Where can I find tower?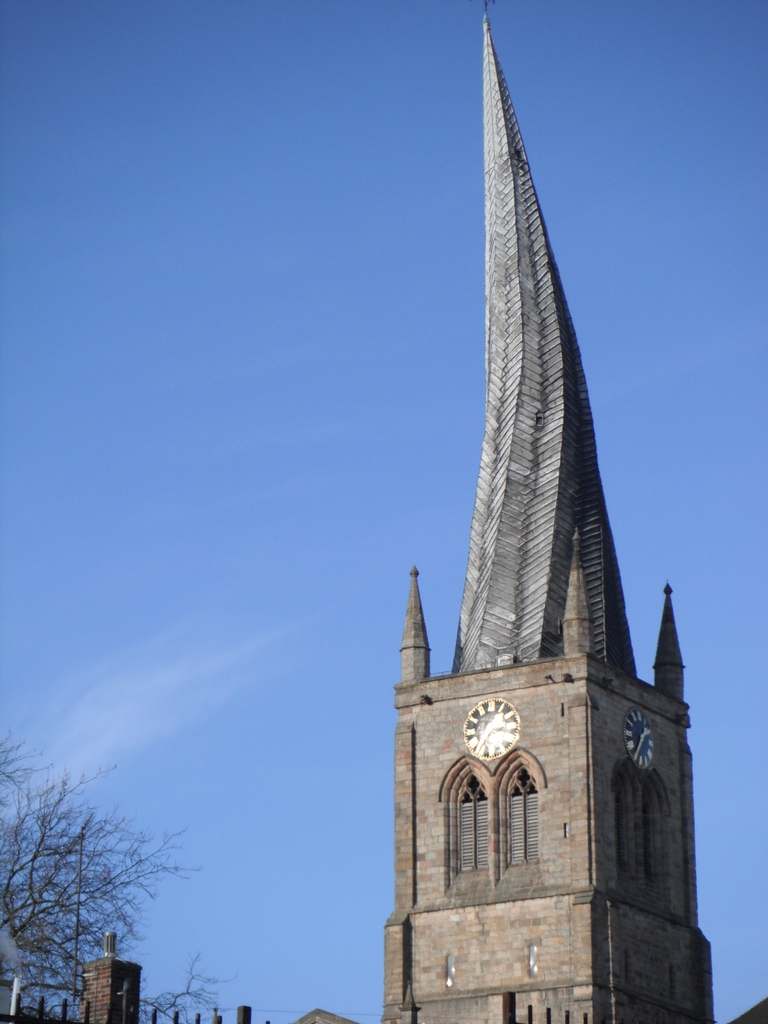
You can find it at [left=369, top=0, right=733, bottom=1021].
